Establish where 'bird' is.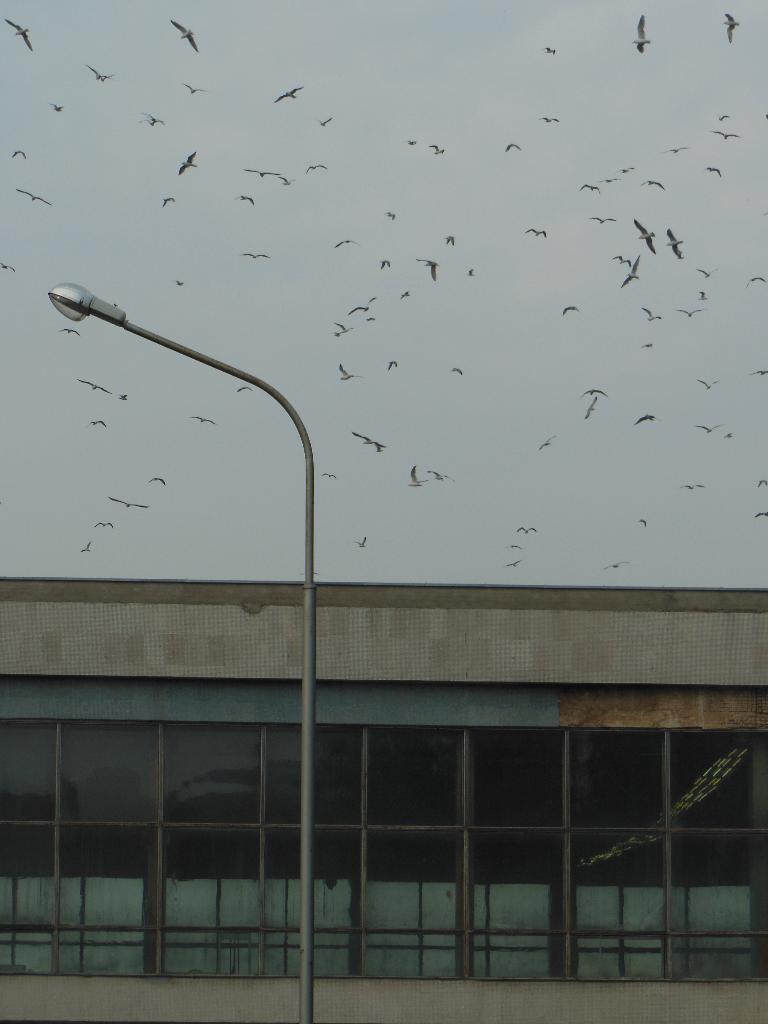
Established at <bbox>234, 195, 257, 204</bbox>.
